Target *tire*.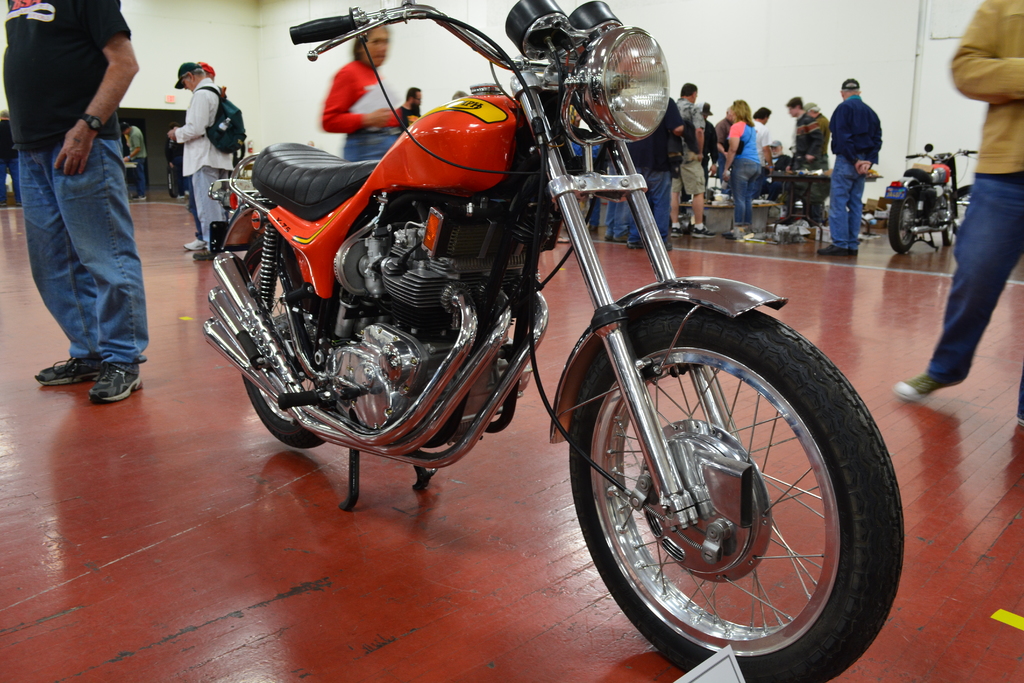
Target region: 942,191,954,247.
